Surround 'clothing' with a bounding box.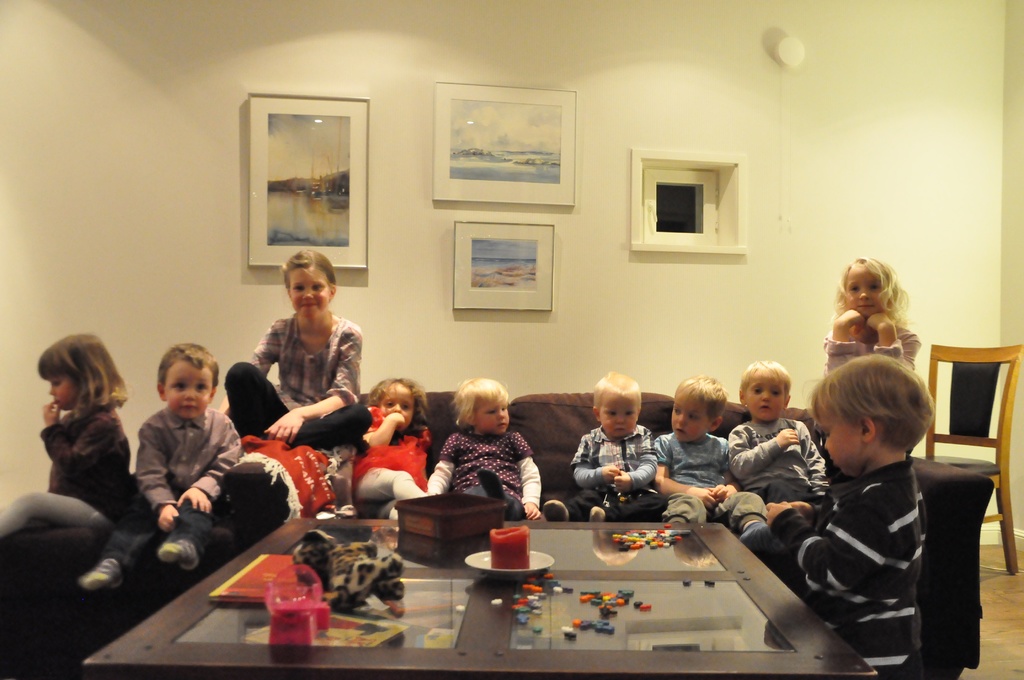
724/418/826/509.
